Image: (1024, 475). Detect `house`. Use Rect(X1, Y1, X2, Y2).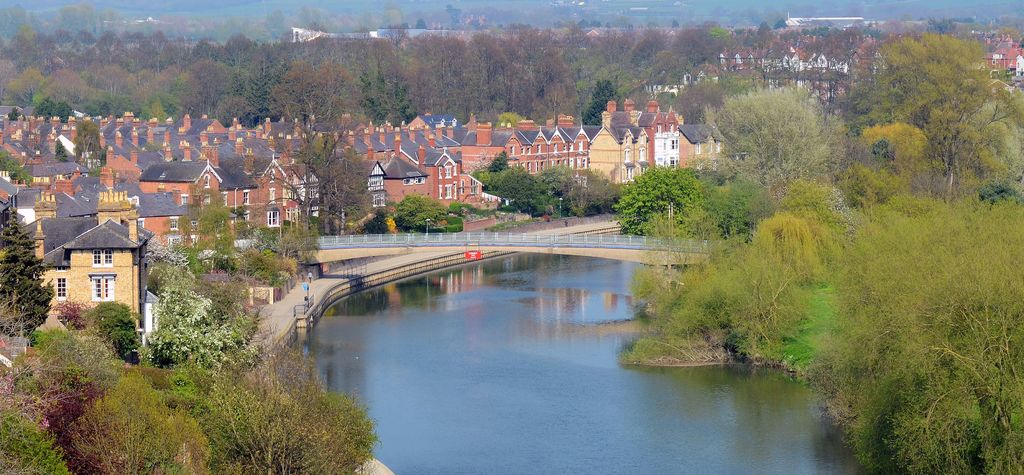
Rect(386, 155, 430, 198).
